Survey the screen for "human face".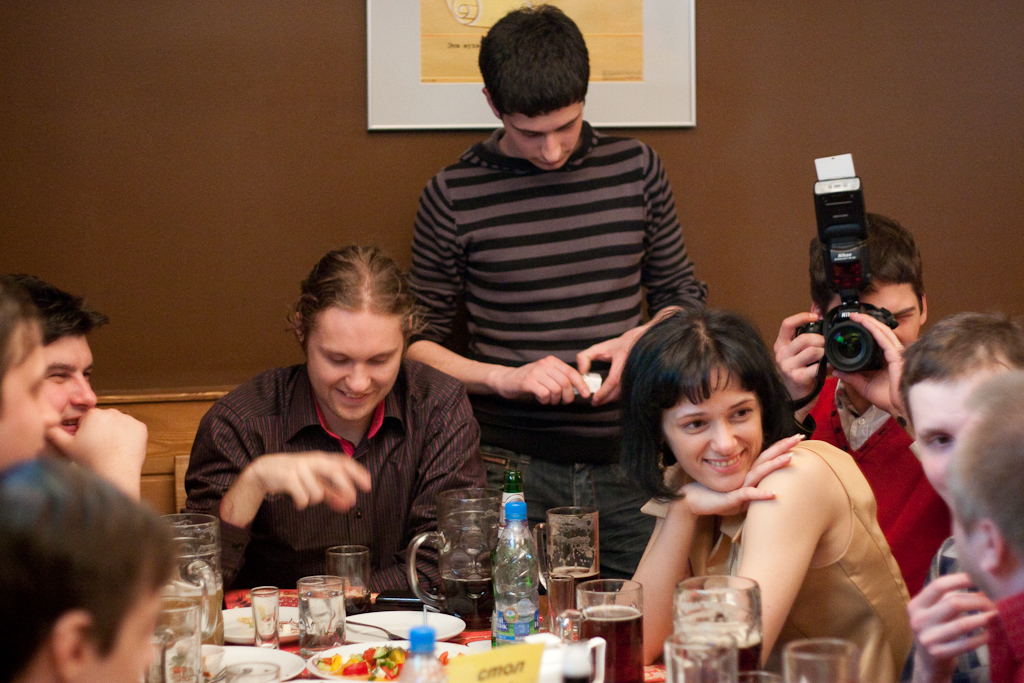
Survey found: (x1=0, y1=345, x2=51, y2=464).
